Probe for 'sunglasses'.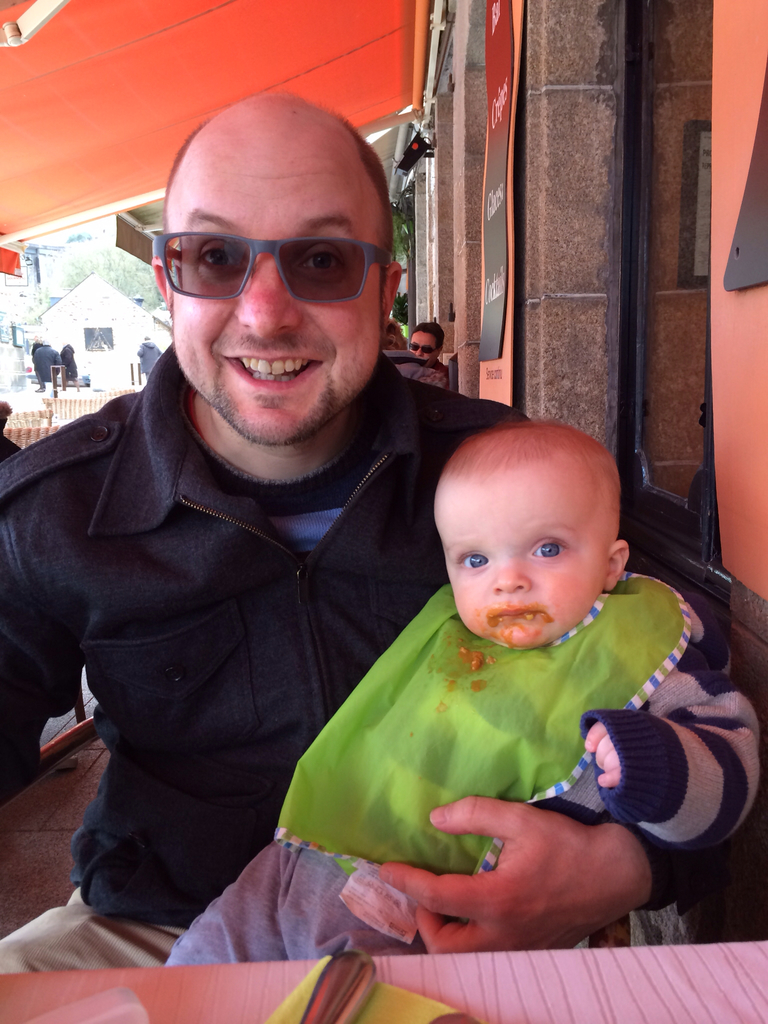
Probe result: 411, 342, 436, 353.
